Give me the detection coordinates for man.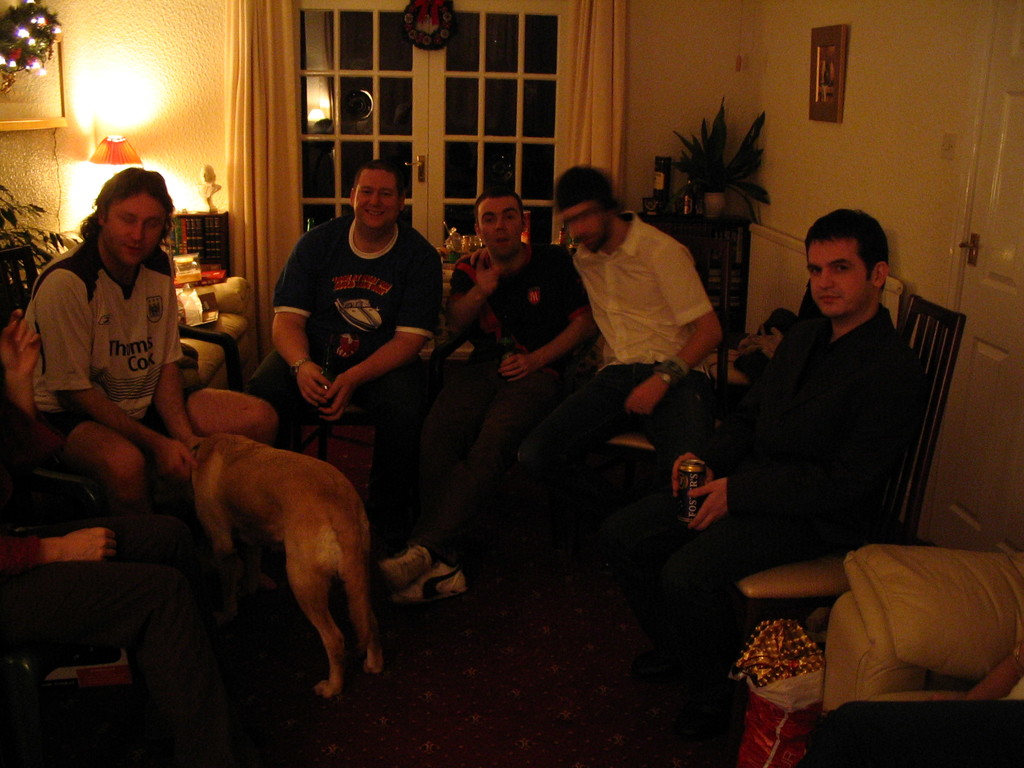
pyautogui.locateOnScreen(404, 198, 608, 627).
